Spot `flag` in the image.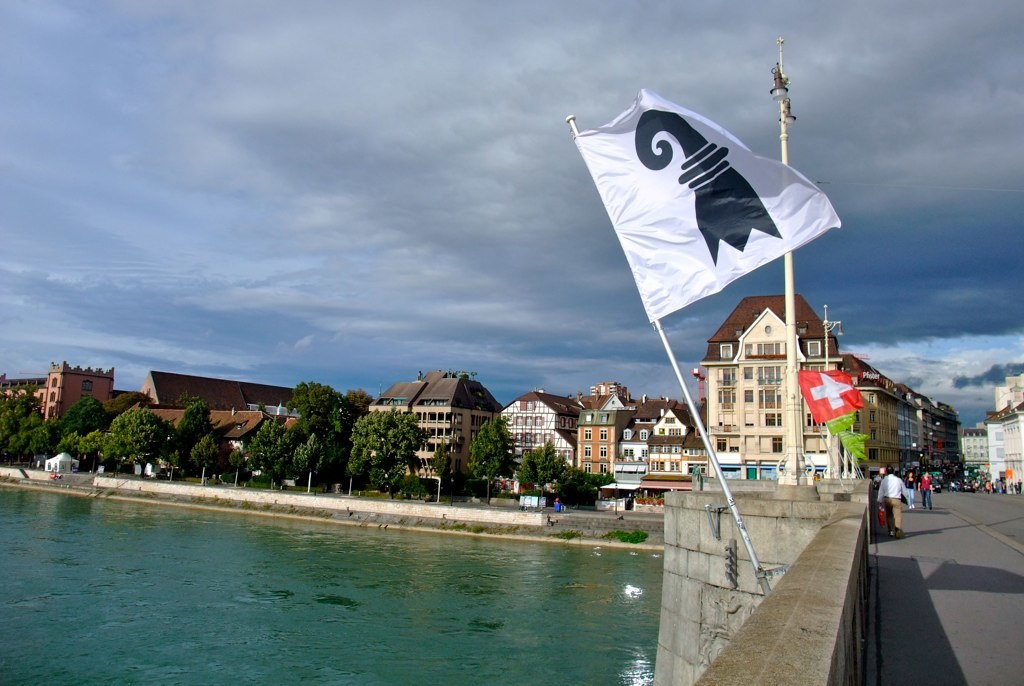
`flag` found at l=837, t=423, r=869, b=455.
